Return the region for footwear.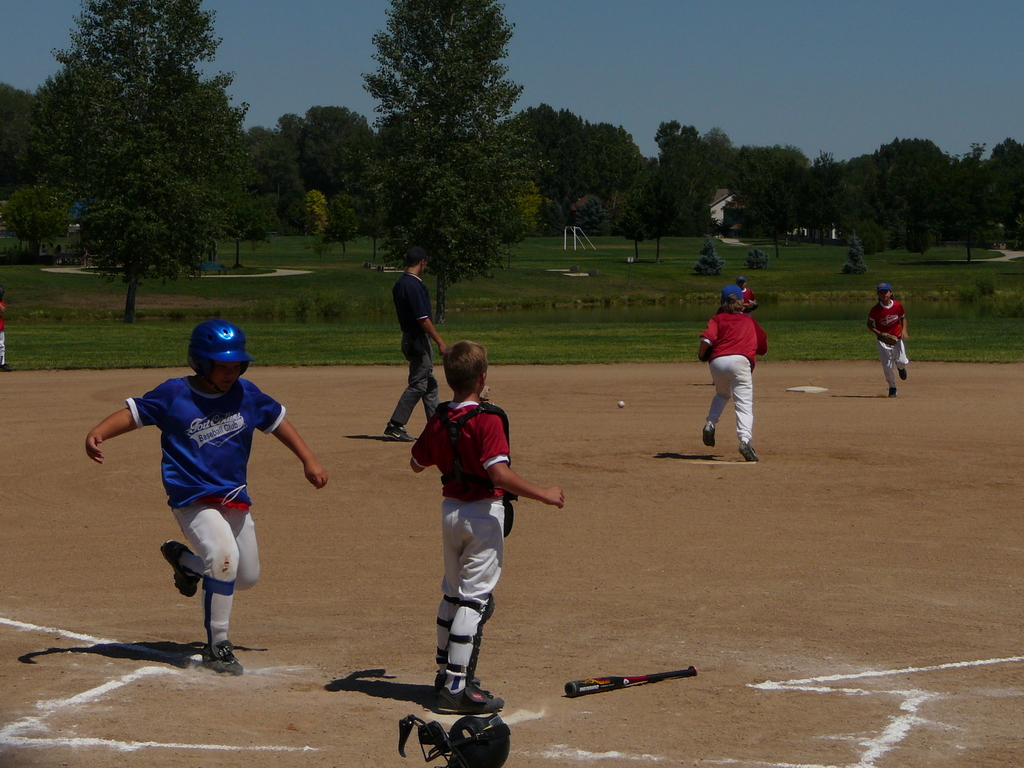
pyautogui.locateOnScreen(161, 538, 196, 599).
